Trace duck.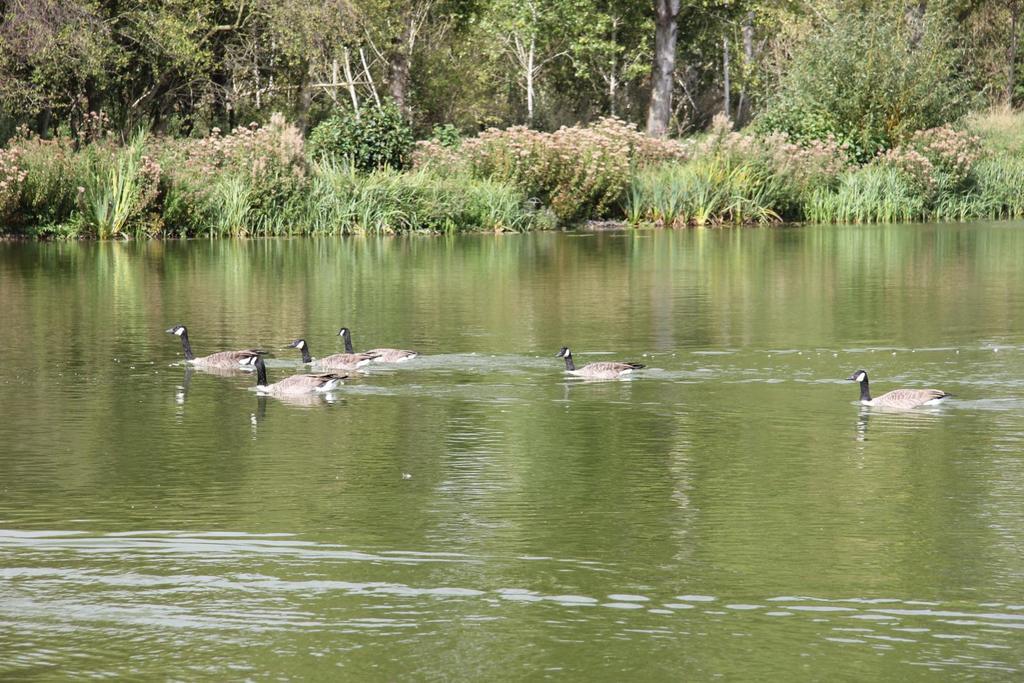
Traced to x1=851, y1=364, x2=963, y2=424.
